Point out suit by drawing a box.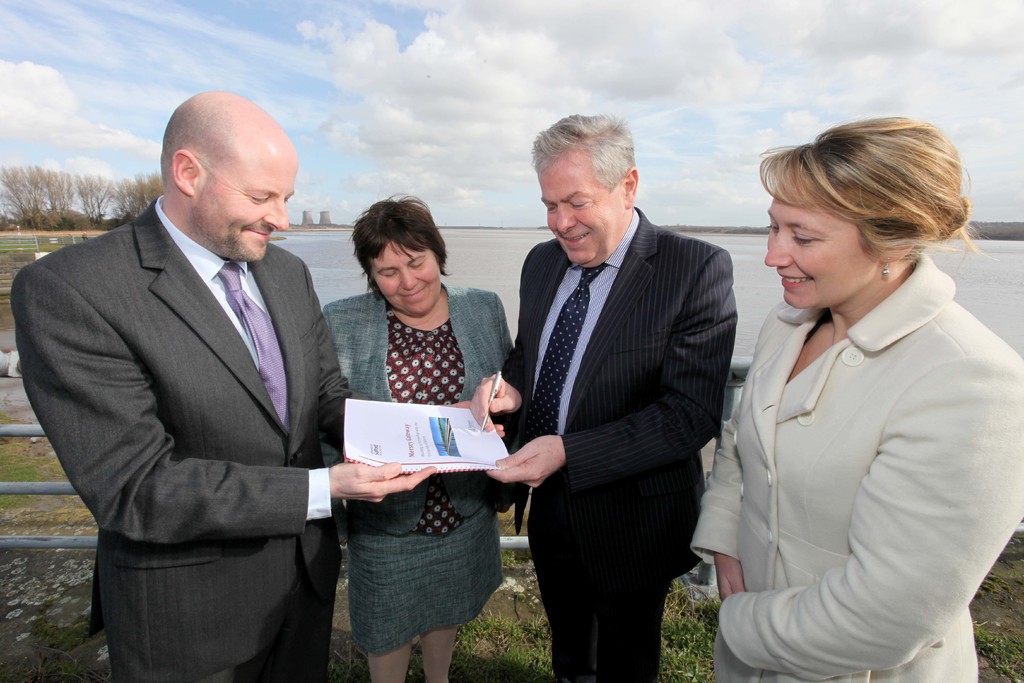
(320,288,518,539).
